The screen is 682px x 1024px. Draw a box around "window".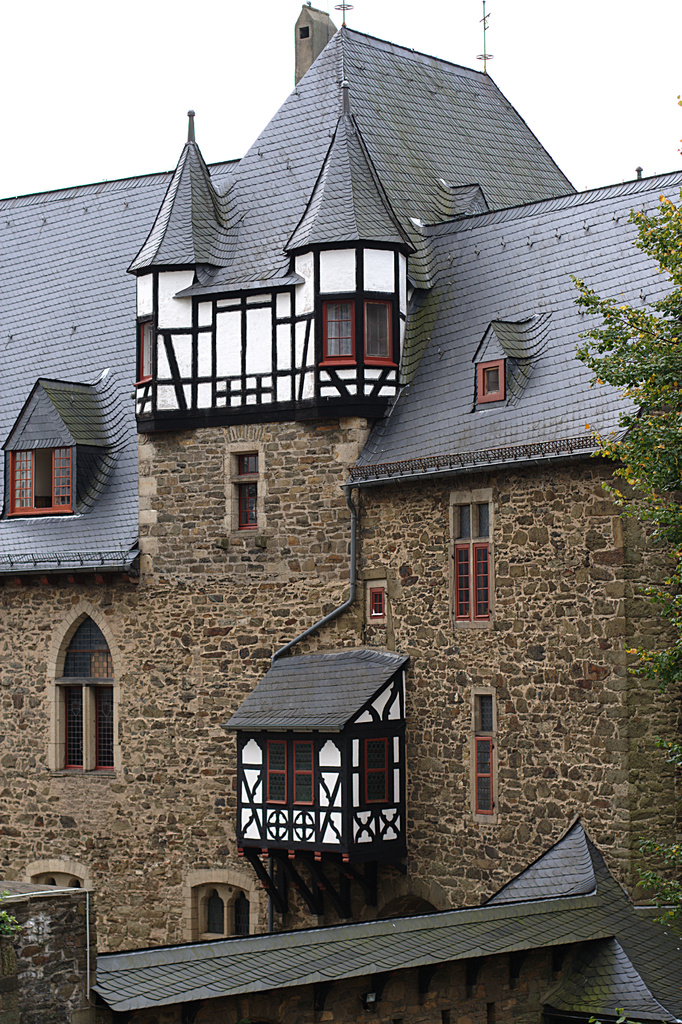
320, 294, 400, 364.
